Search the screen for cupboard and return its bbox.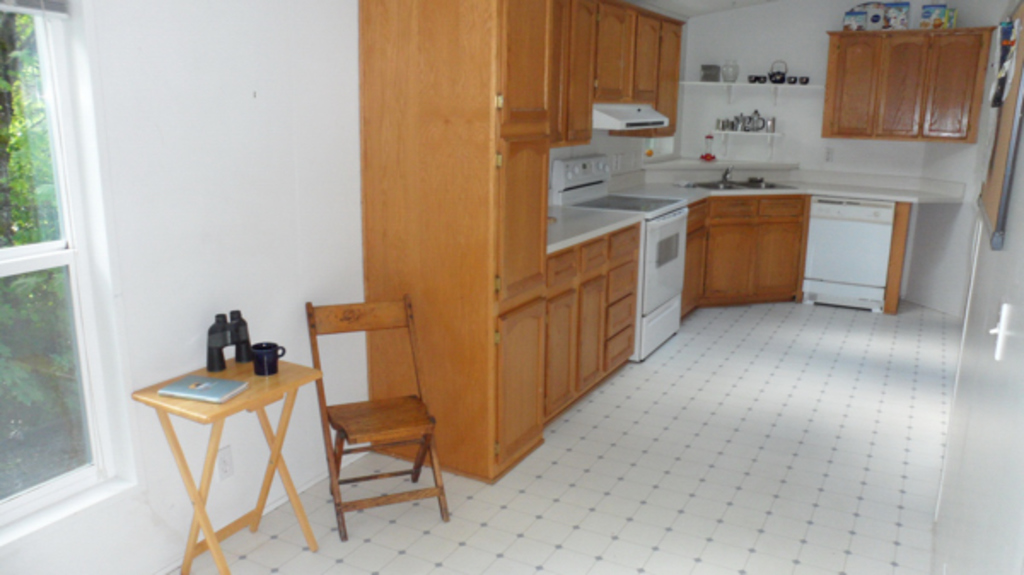
Found: BBox(821, 20, 997, 145).
